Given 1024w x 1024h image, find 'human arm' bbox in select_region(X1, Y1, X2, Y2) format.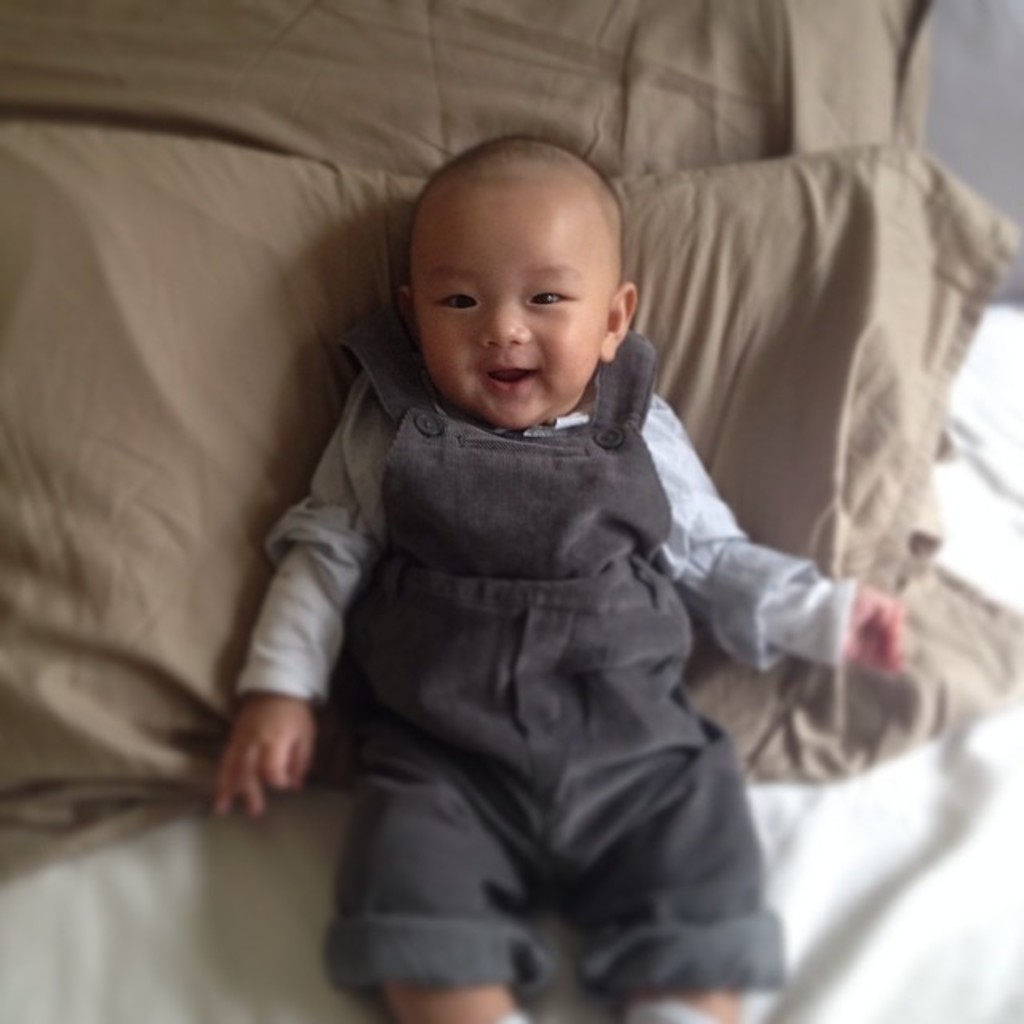
select_region(213, 469, 358, 866).
